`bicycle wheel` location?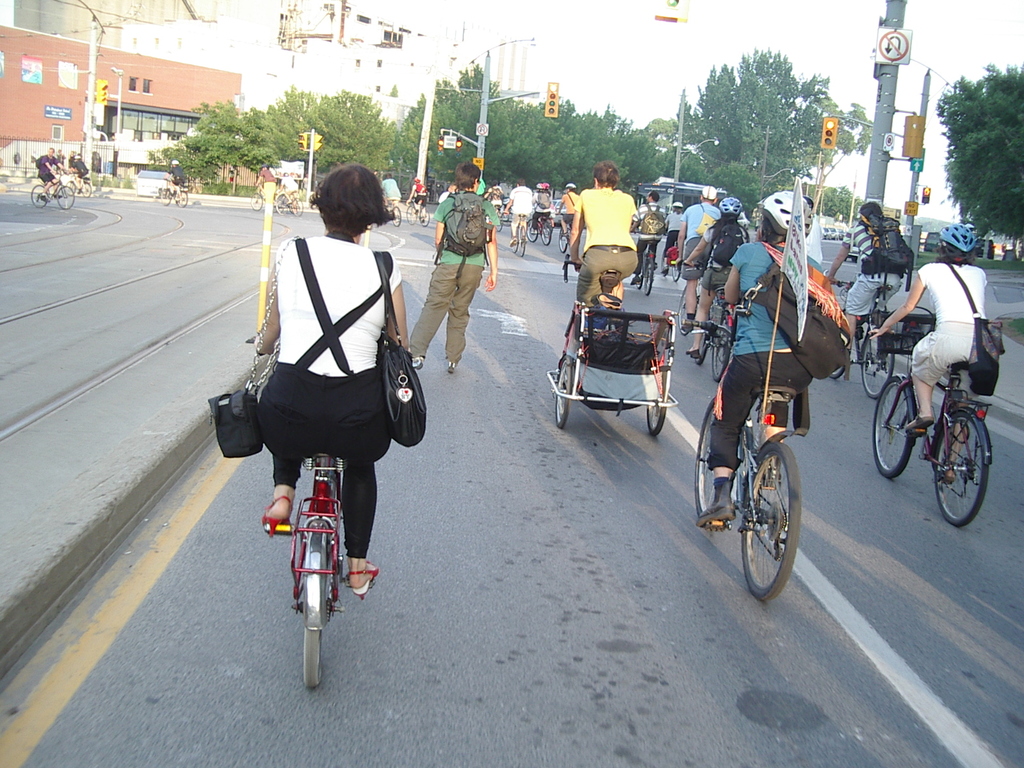
<box>302,622,322,691</box>
